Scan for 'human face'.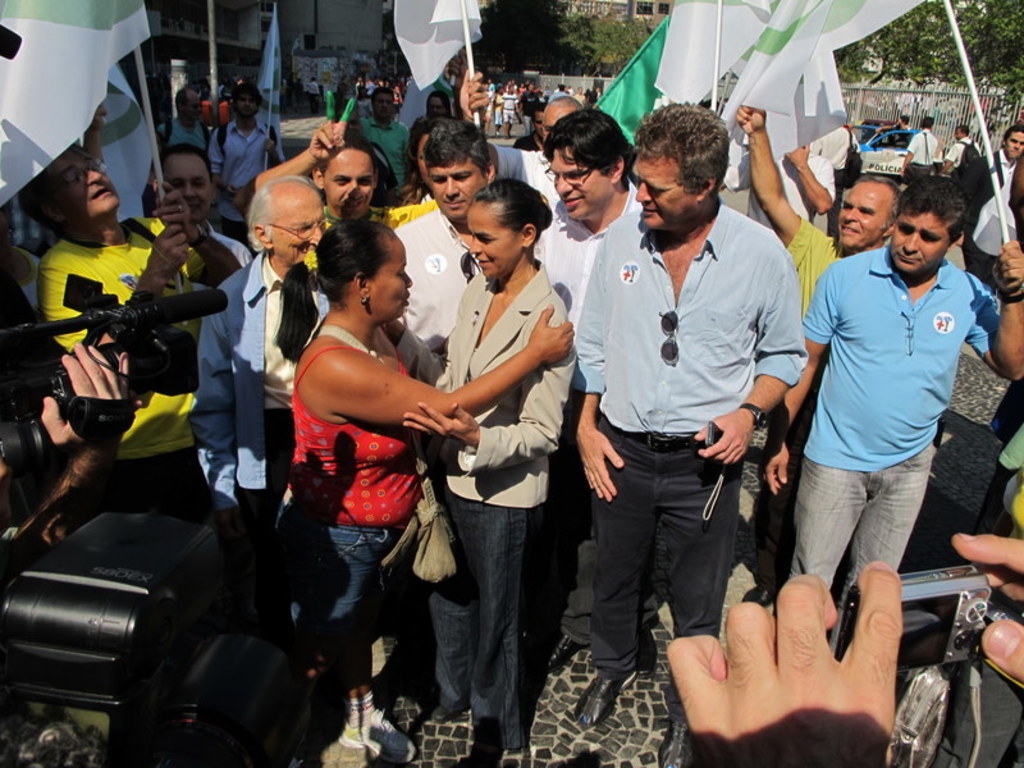
Scan result: box(40, 147, 118, 218).
